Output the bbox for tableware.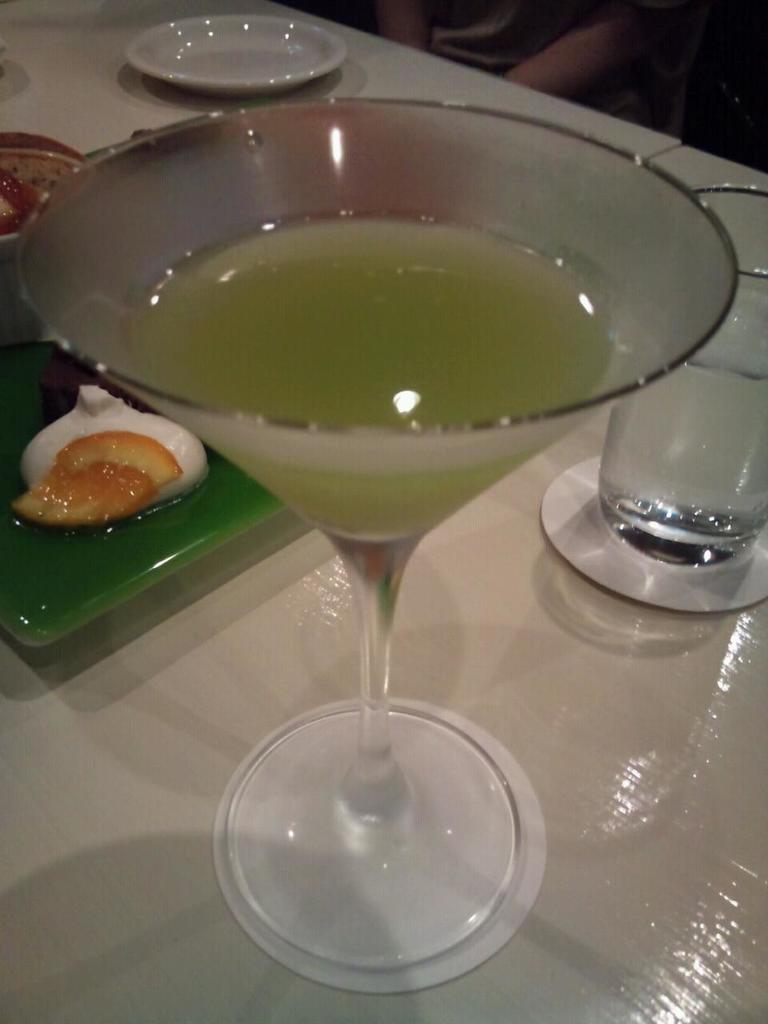
537, 455, 767, 618.
